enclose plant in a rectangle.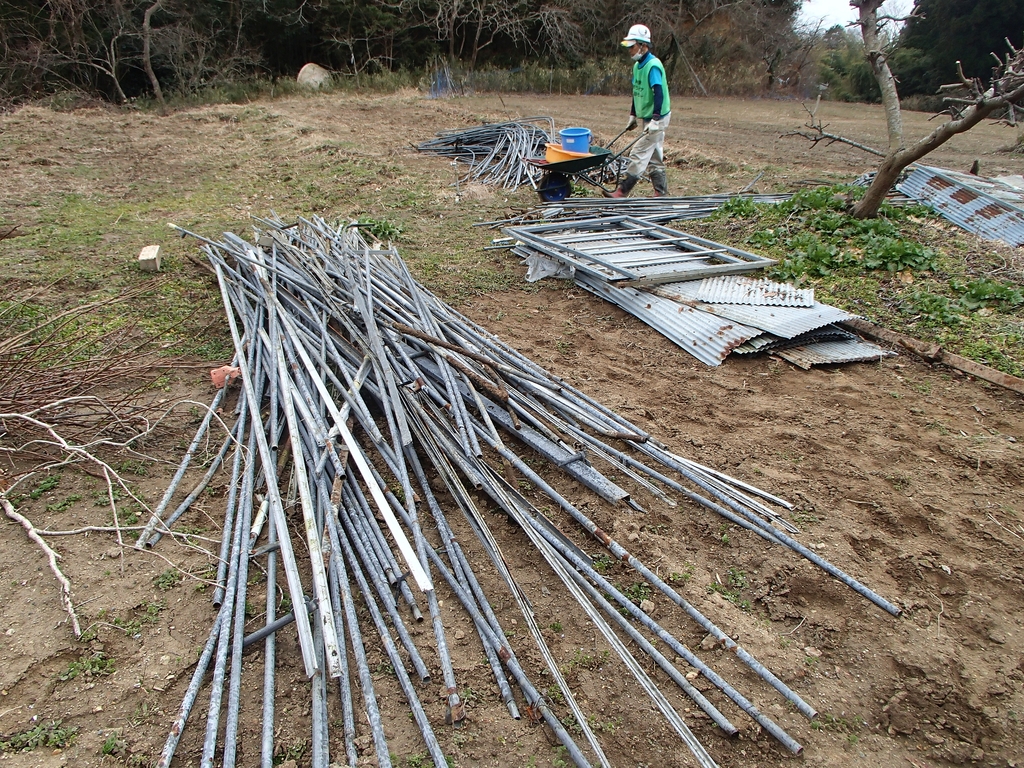
<box>452,673,486,717</box>.
